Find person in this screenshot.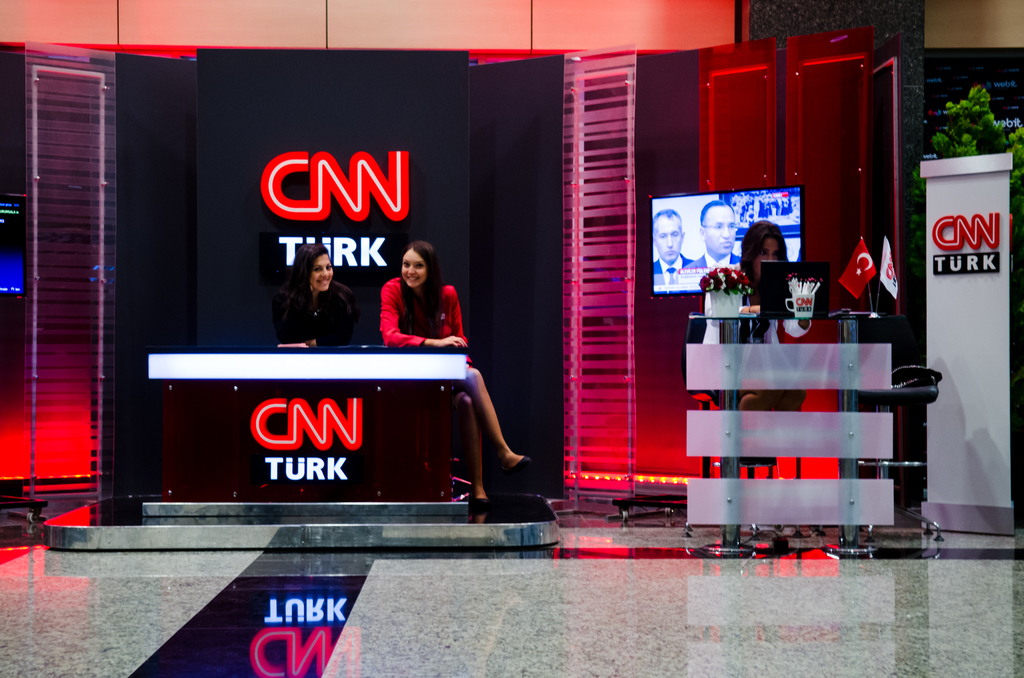
The bounding box for person is pyautogui.locateOnScreen(702, 225, 810, 342).
